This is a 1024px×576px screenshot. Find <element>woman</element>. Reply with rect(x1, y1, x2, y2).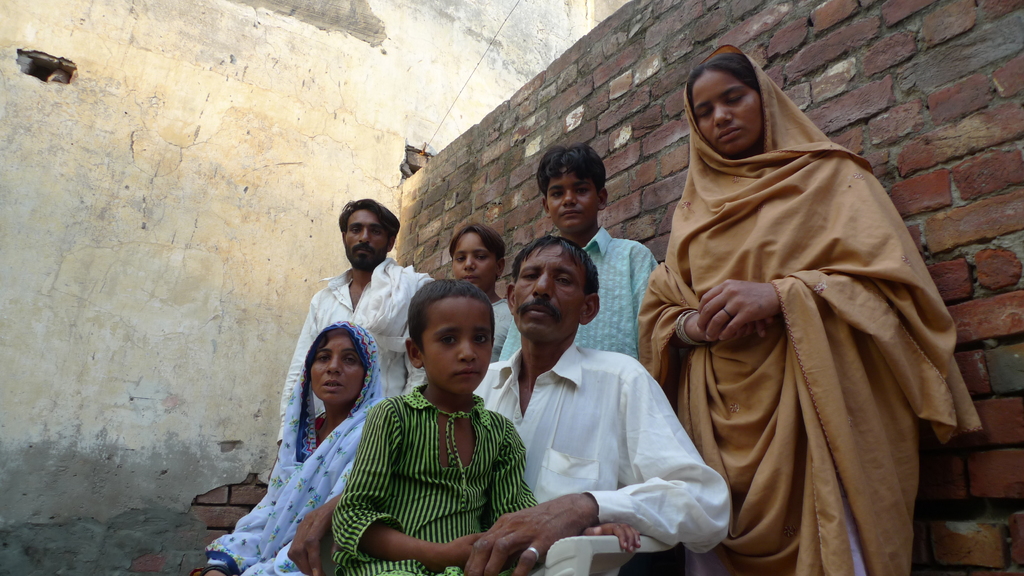
rect(449, 220, 519, 369).
